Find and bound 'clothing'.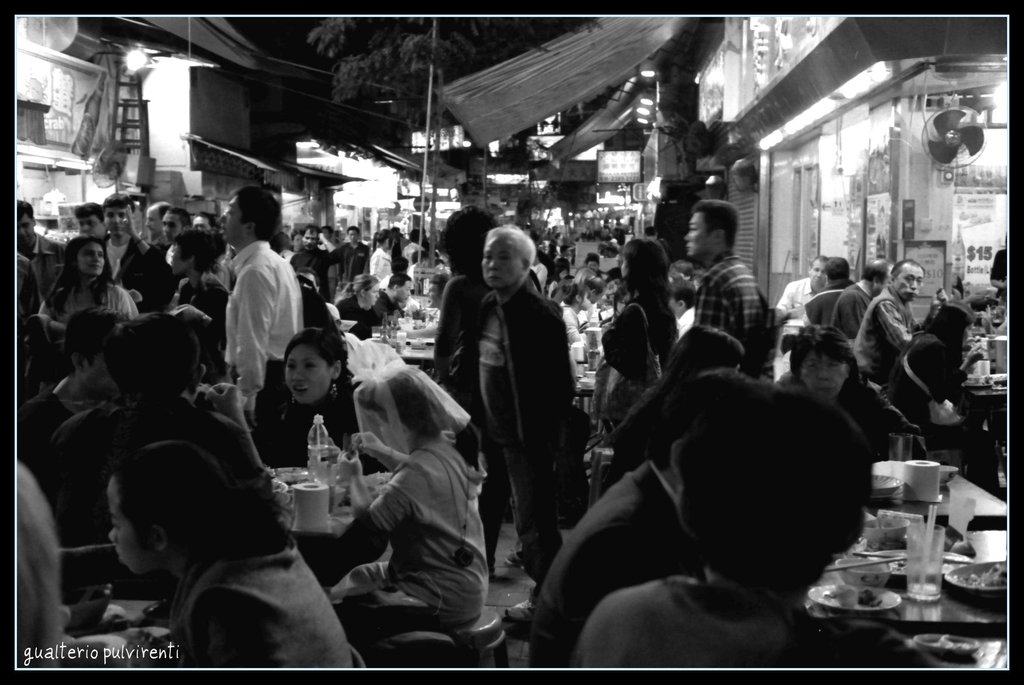
Bound: {"x1": 785, "y1": 369, "x2": 917, "y2": 462}.
